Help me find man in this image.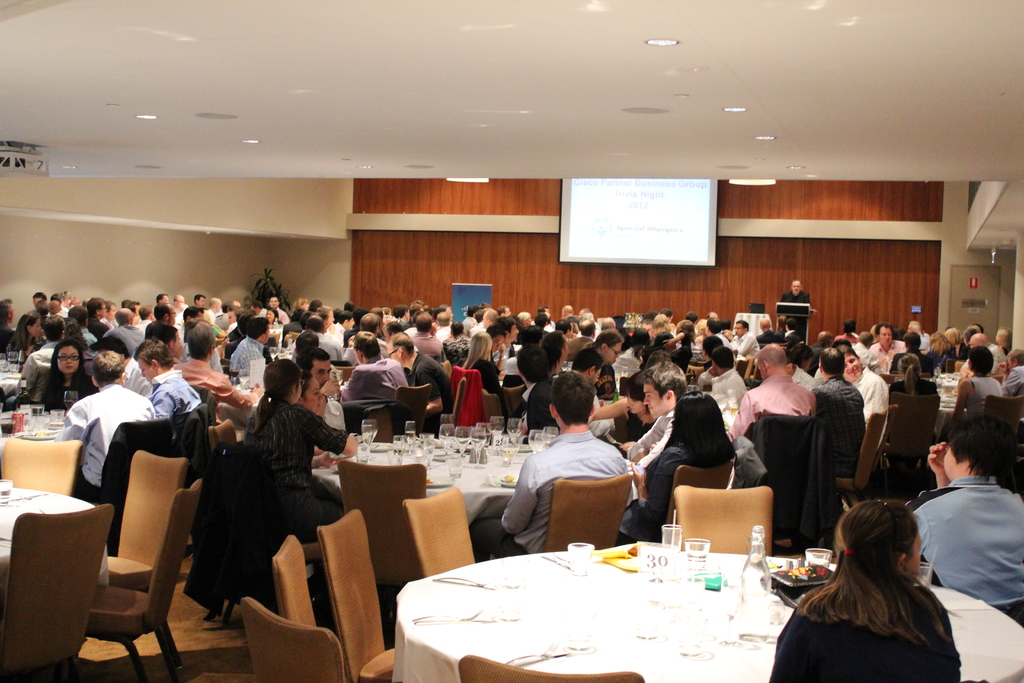
Found it: select_region(772, 283, 814, 323).
